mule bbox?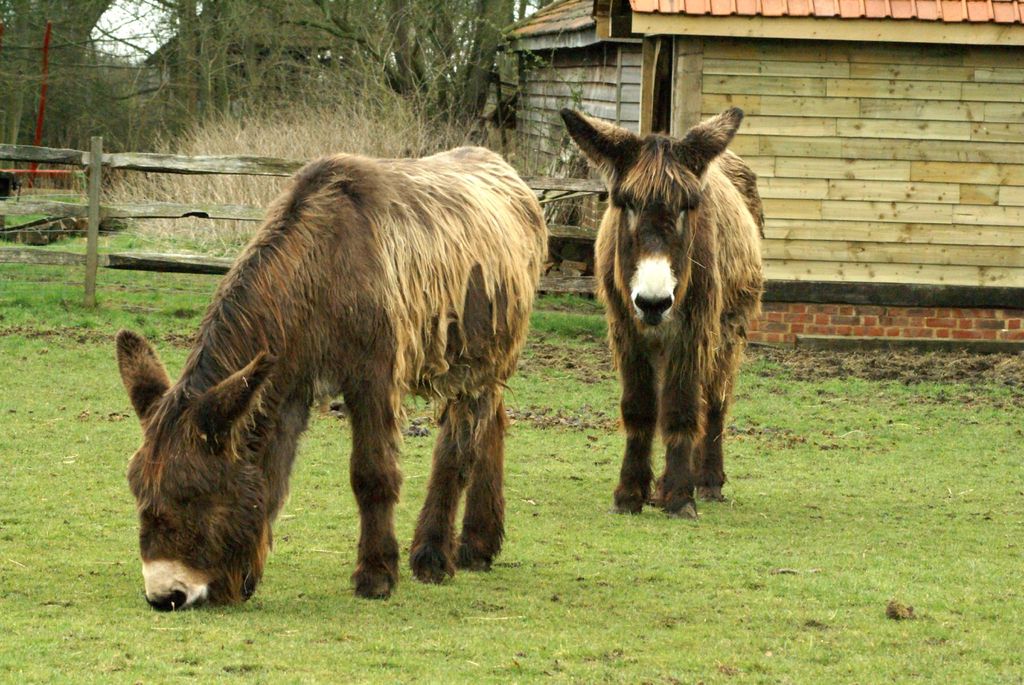
bbox=[562, 87, 767, 528]
